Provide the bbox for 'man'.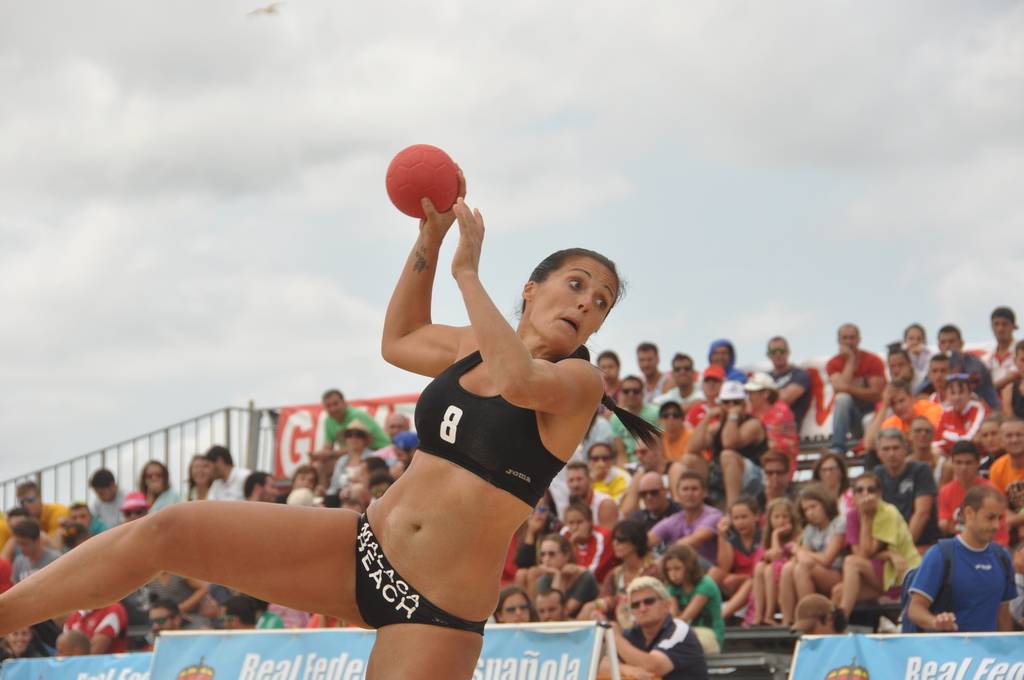
rect(604, 577, 707, 679).
